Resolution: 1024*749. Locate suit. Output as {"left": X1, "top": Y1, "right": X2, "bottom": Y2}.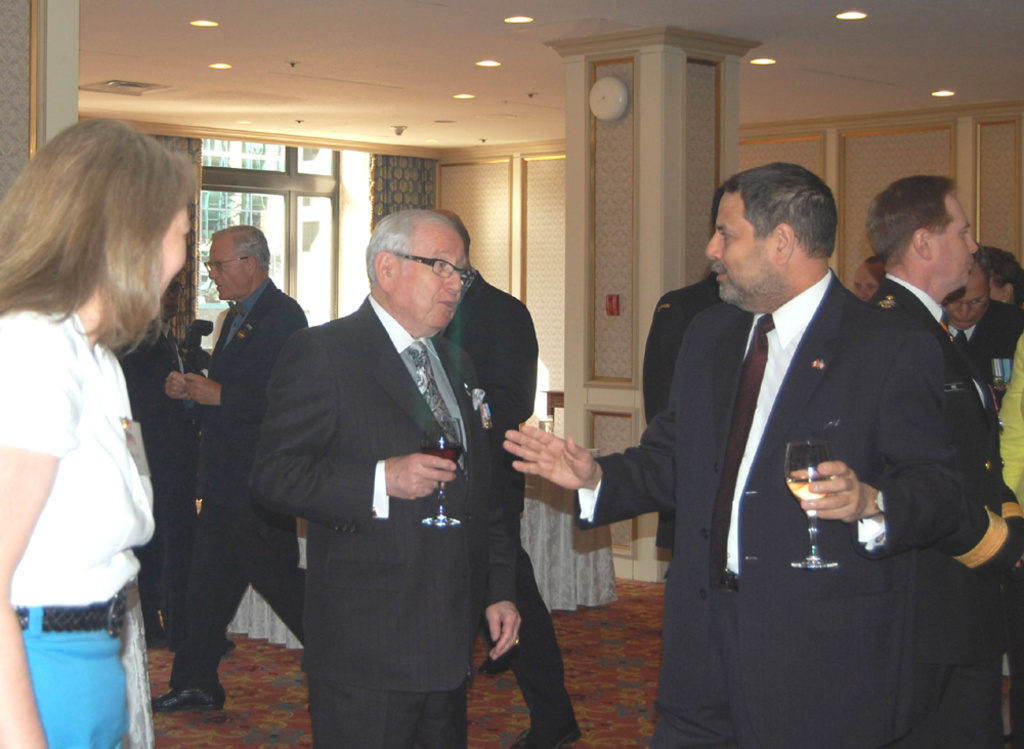
{"left": 110, "top": 327, "right": 206, "bottom": 628}.
